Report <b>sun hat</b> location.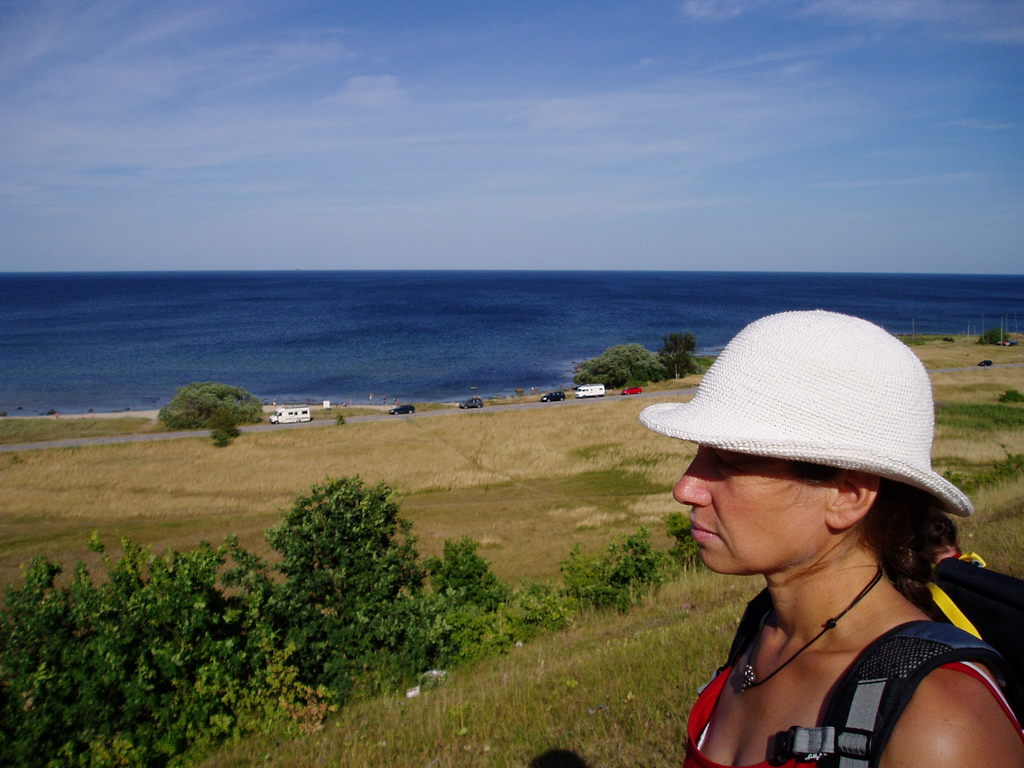
Report: crop(636, 308, 975, 524).
